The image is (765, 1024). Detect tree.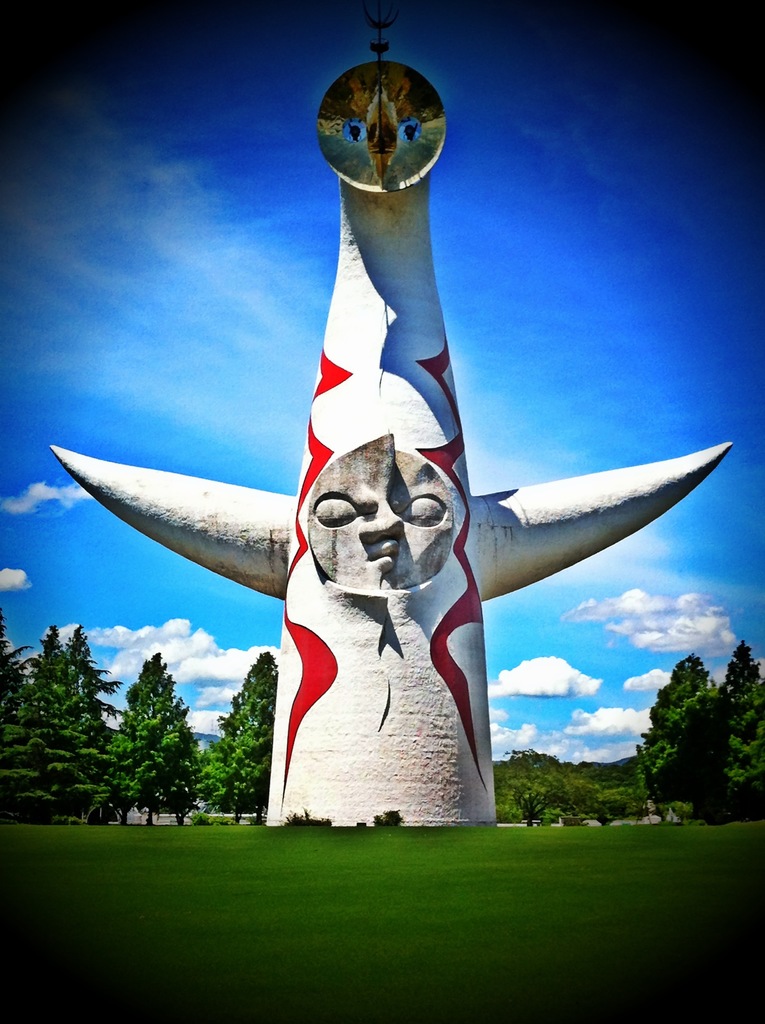
Detection: l=490, t=748, r=646, b=827.
